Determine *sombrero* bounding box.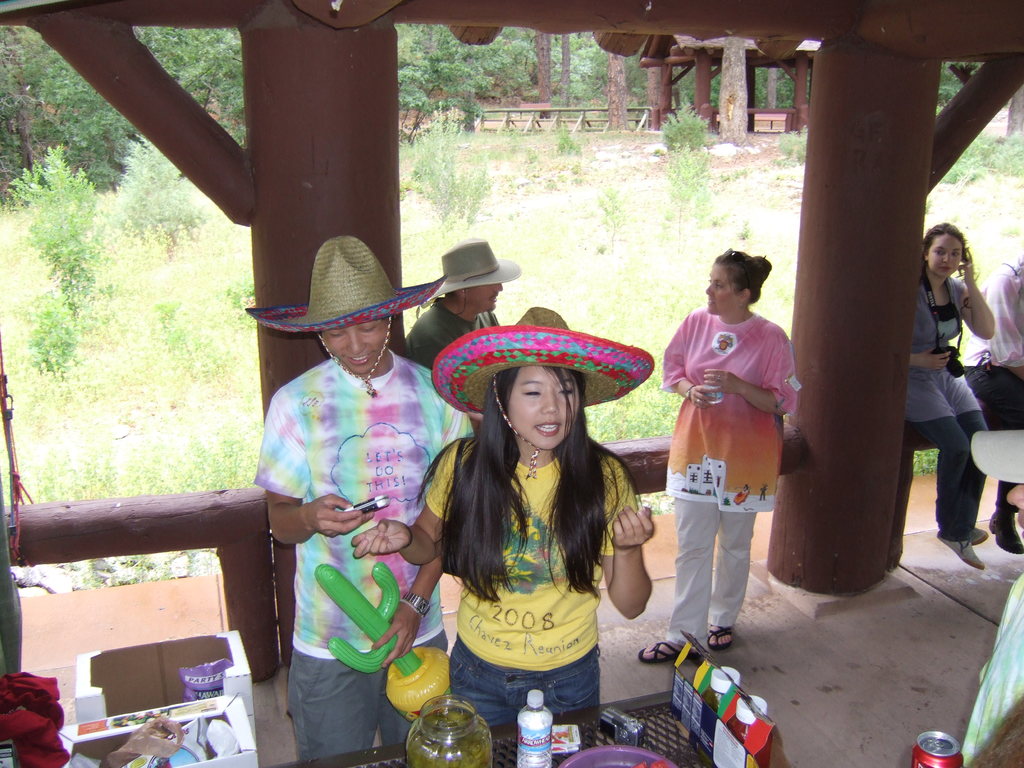
Determined: [left=243, top=236, right=445, bottom=399].
